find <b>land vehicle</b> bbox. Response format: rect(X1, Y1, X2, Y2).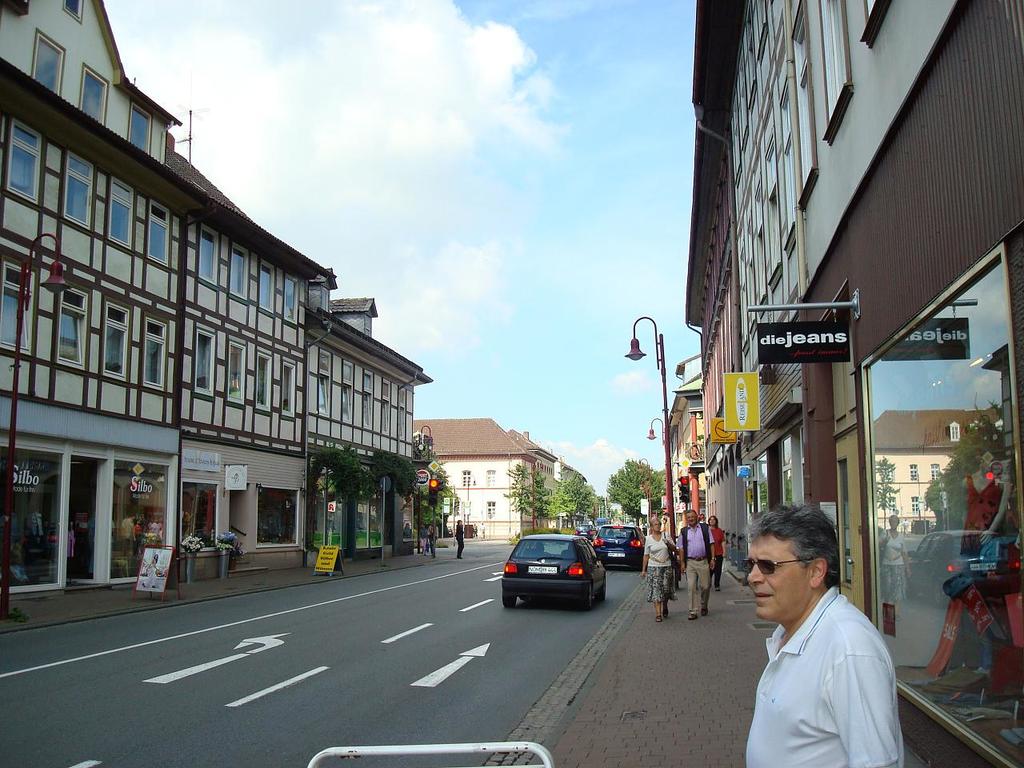
rect(572, 522, 596, 542).
